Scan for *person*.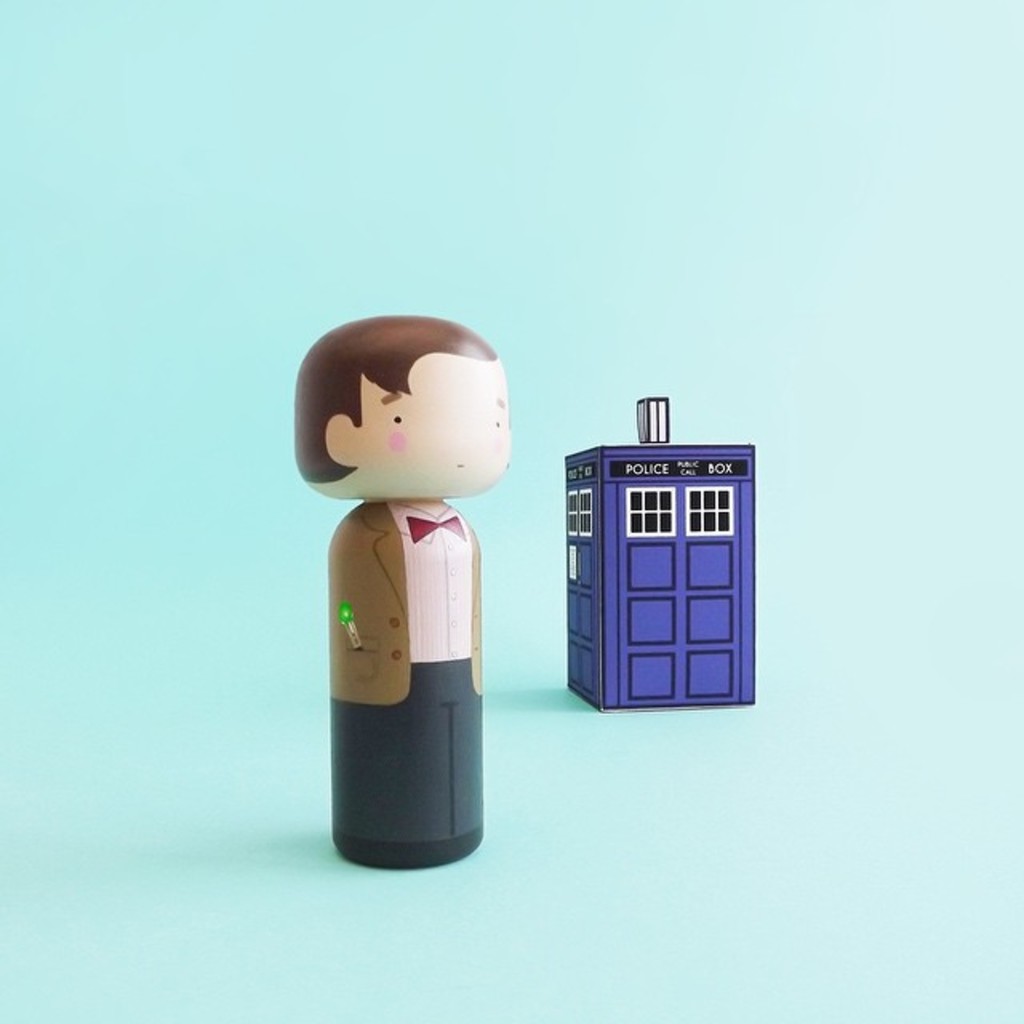
Scan result: 293,314,510,866.
